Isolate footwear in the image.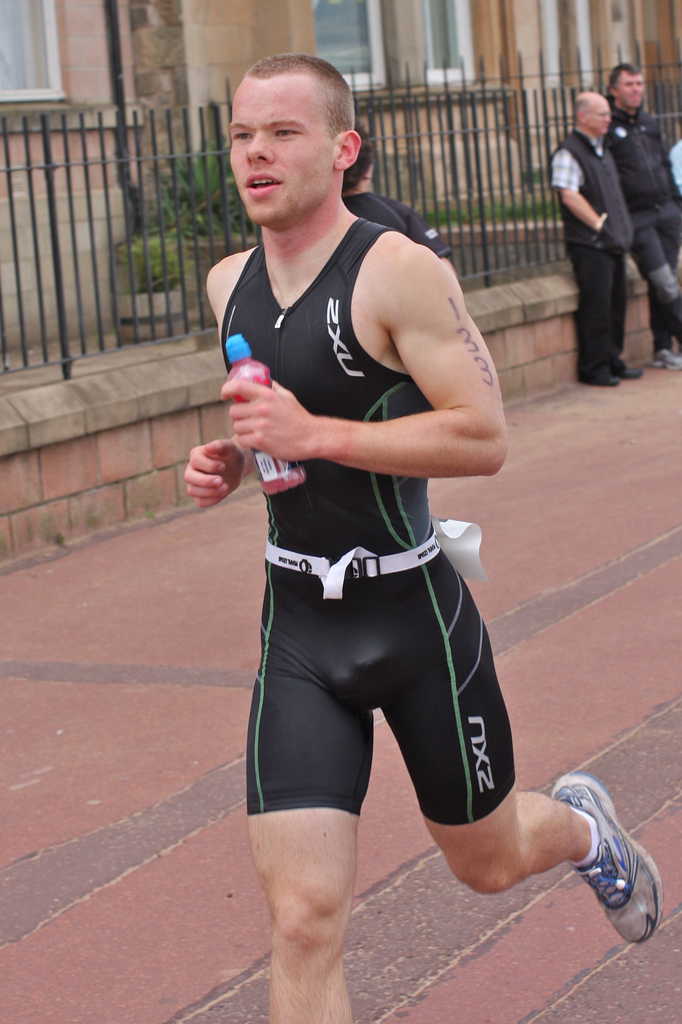
Isolated region: box=[572, 362, 621, 390].
